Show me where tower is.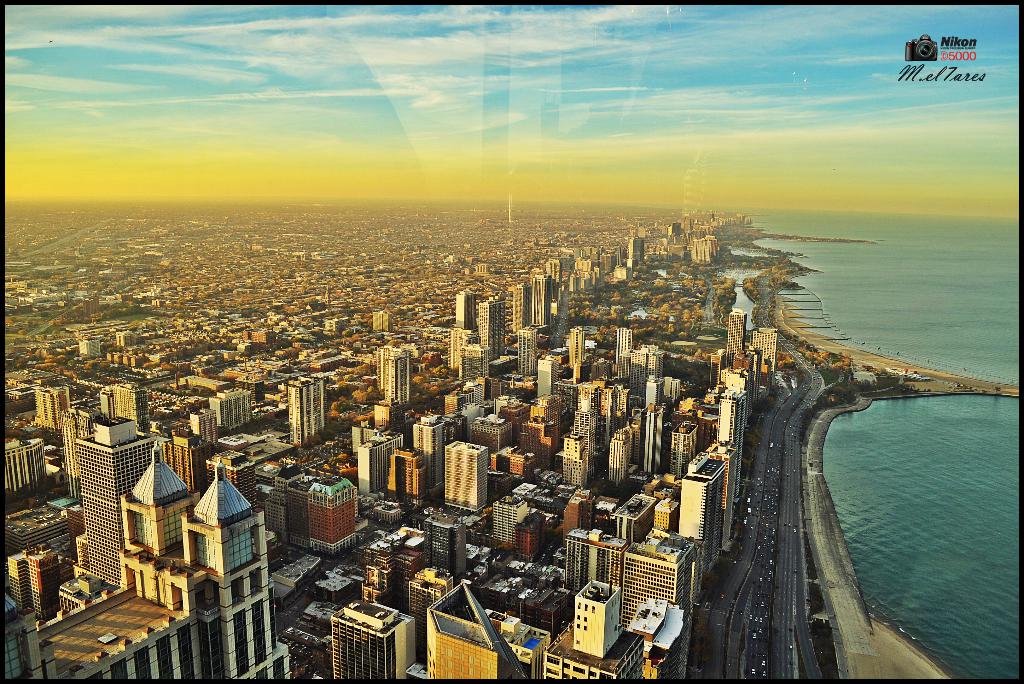
tower is at (383,349,409,409).
